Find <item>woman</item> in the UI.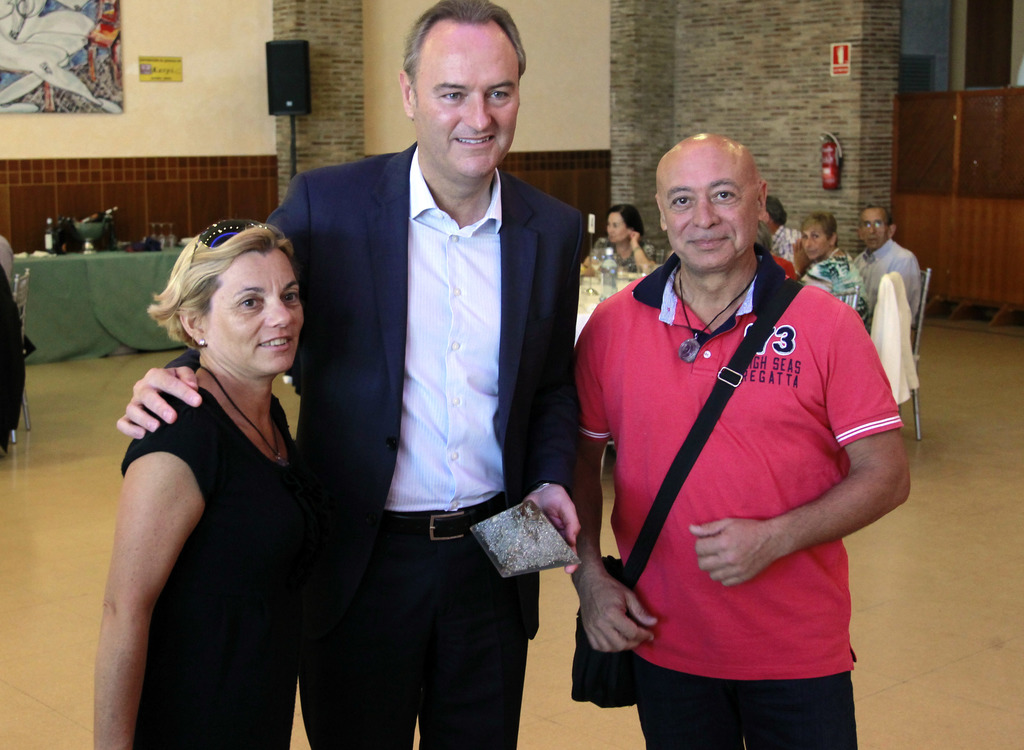
UI element at locate(99, 172, 332, 749).
